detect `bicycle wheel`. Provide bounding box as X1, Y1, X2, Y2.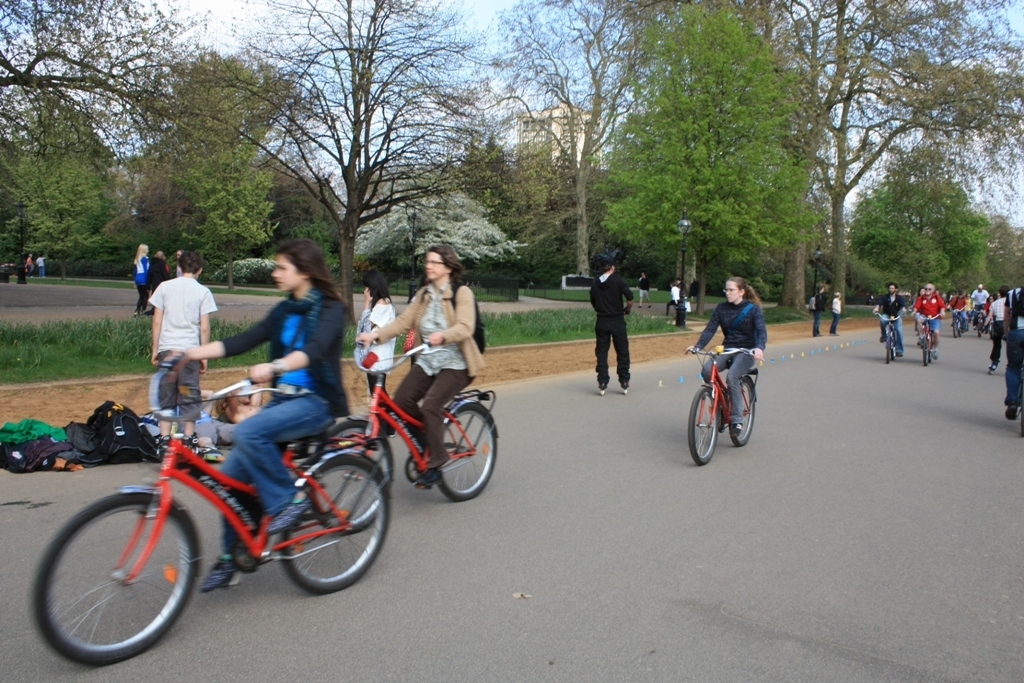
727, 379, 757, 449.
